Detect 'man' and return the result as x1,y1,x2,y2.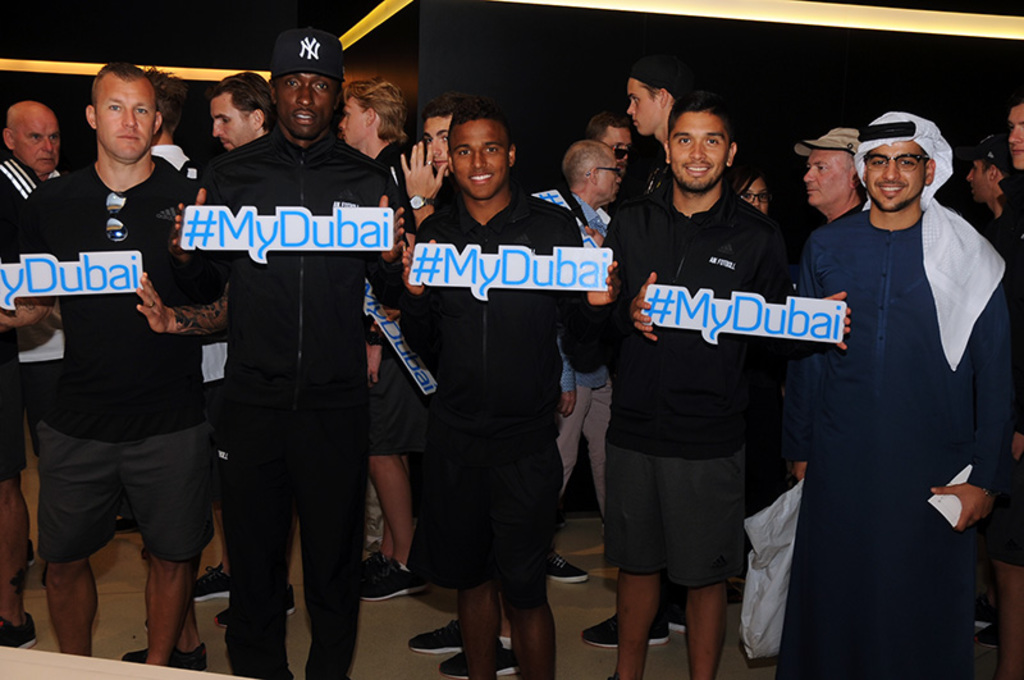
212,63,276,147.
